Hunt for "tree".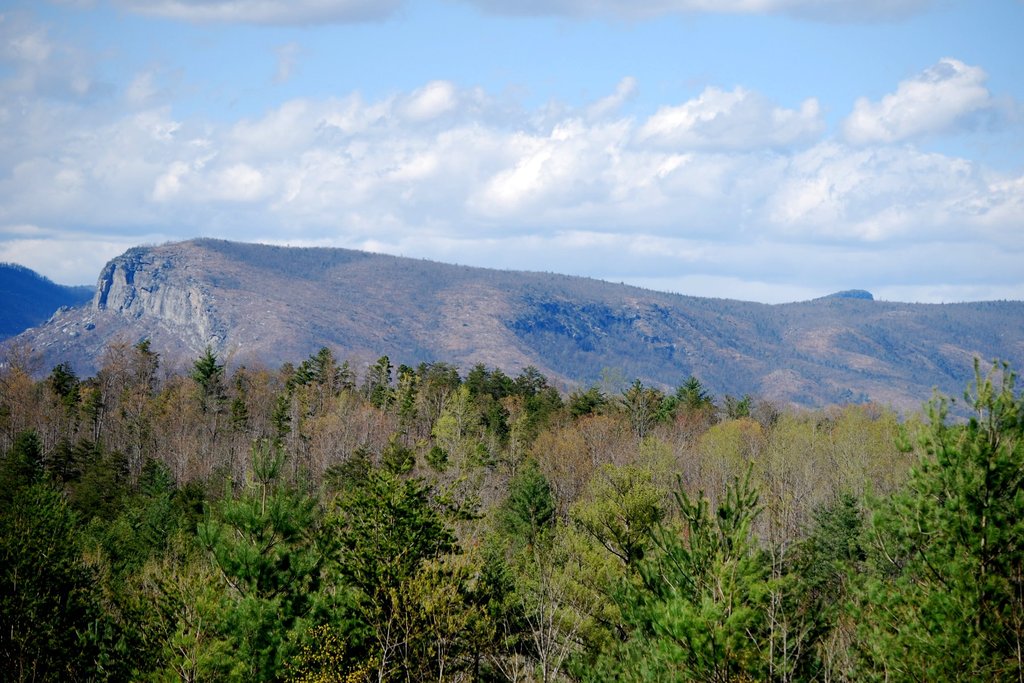
Hunted down at box(314, 345, 338, 388).
